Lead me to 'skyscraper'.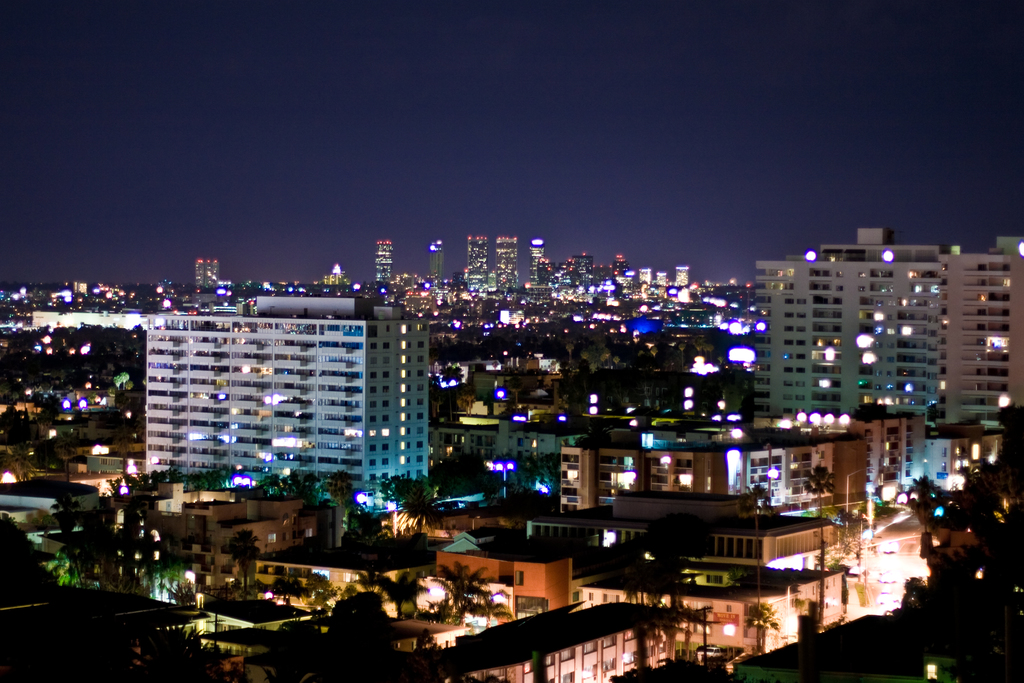
Lead to [x1=524, y1=238, x2=556, y2=289].
